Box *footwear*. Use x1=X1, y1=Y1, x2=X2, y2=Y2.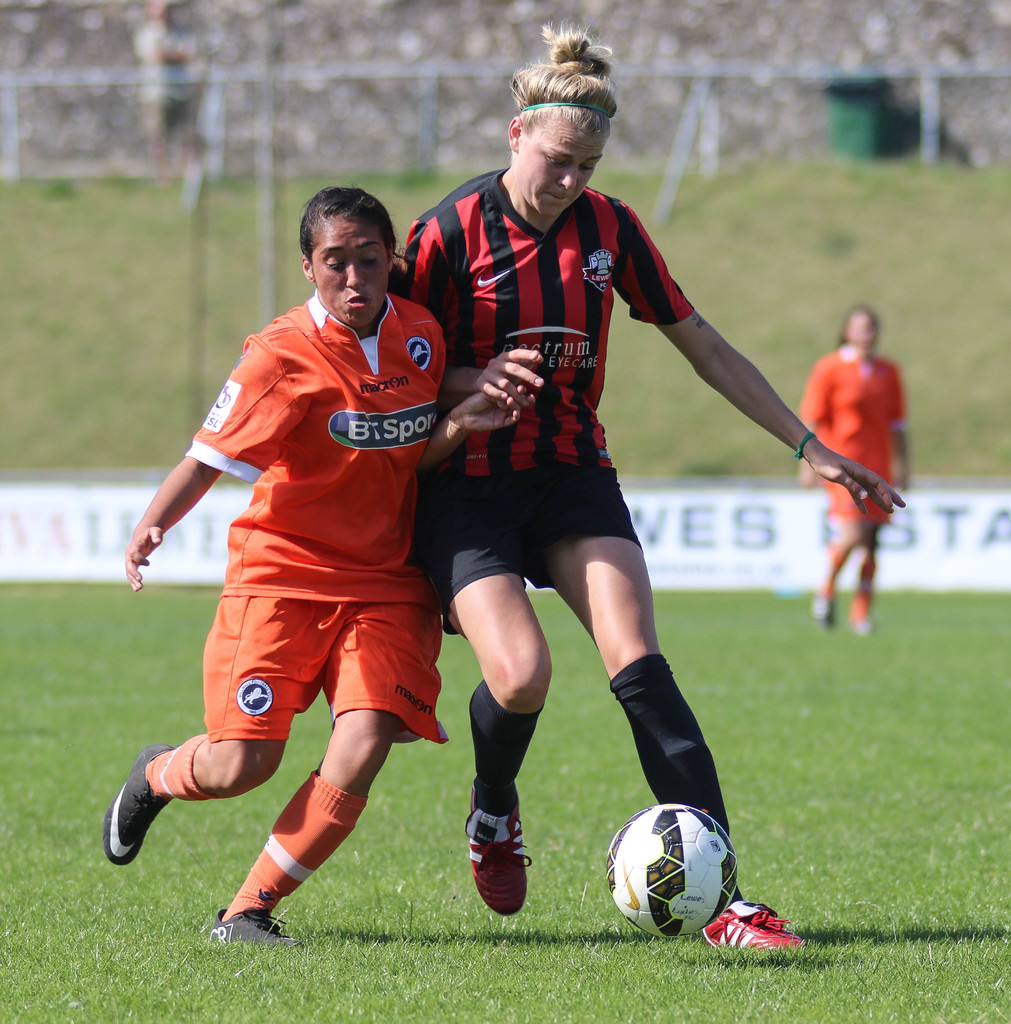
x1=465, y1=776, x2=534, y2=913.
